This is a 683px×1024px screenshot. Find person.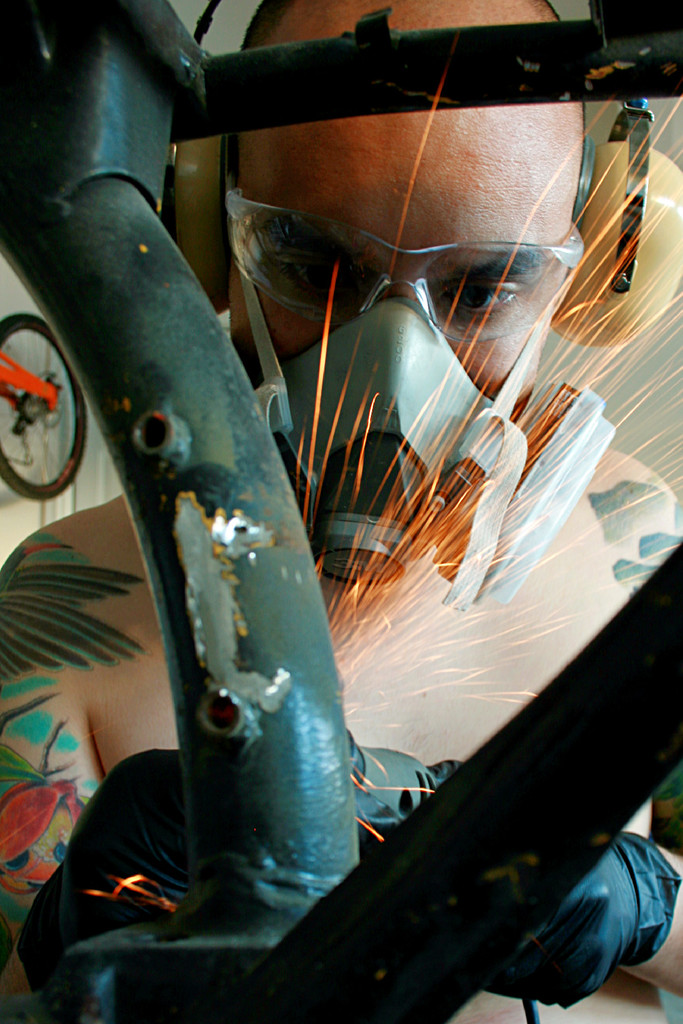
Bounding box: <box>0,0,682,1023</box>.
